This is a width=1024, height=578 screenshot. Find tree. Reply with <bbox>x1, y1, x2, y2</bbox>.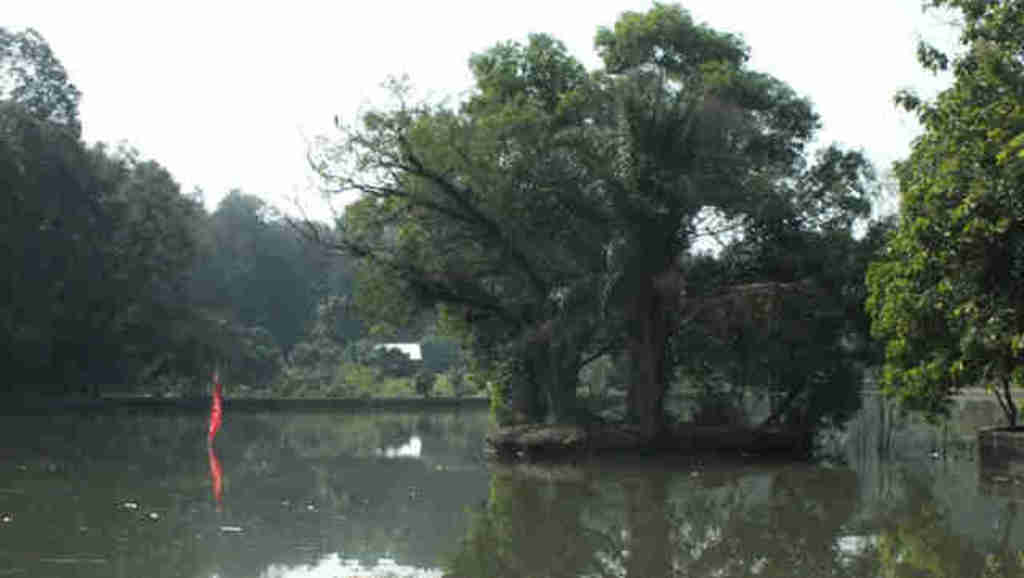
<bbox>864, 5, 1011, 455</bbox>.
